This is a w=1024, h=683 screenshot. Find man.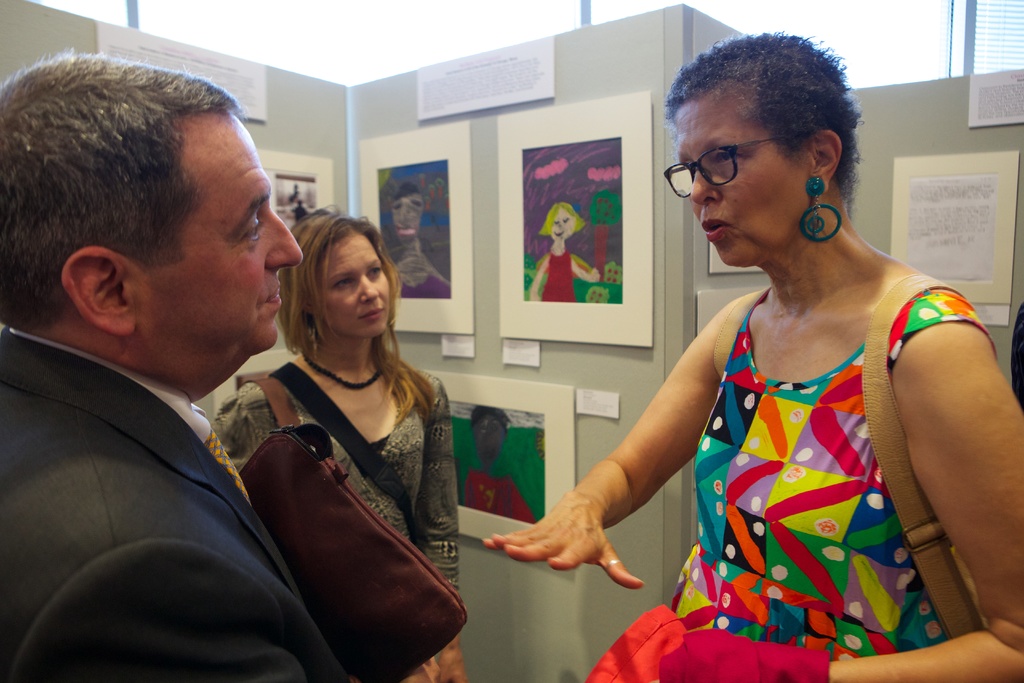
Bounding box: 0, 72, 346, 682.
